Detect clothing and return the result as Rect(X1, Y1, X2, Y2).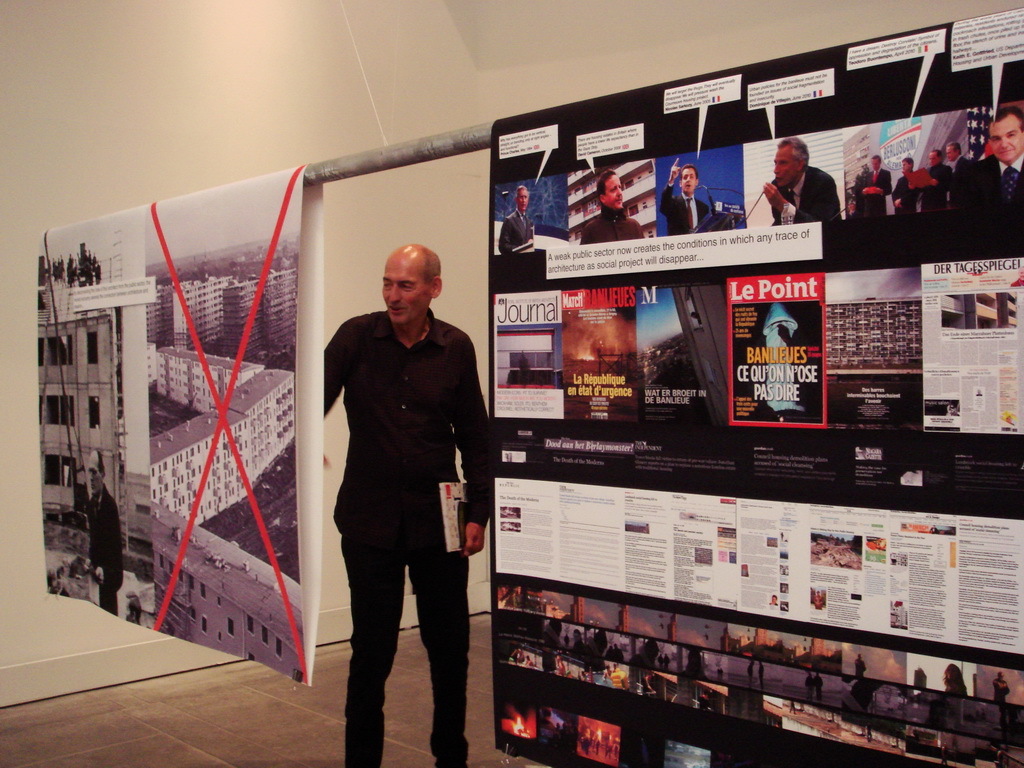
Rect(922, 159, 949, 200).
